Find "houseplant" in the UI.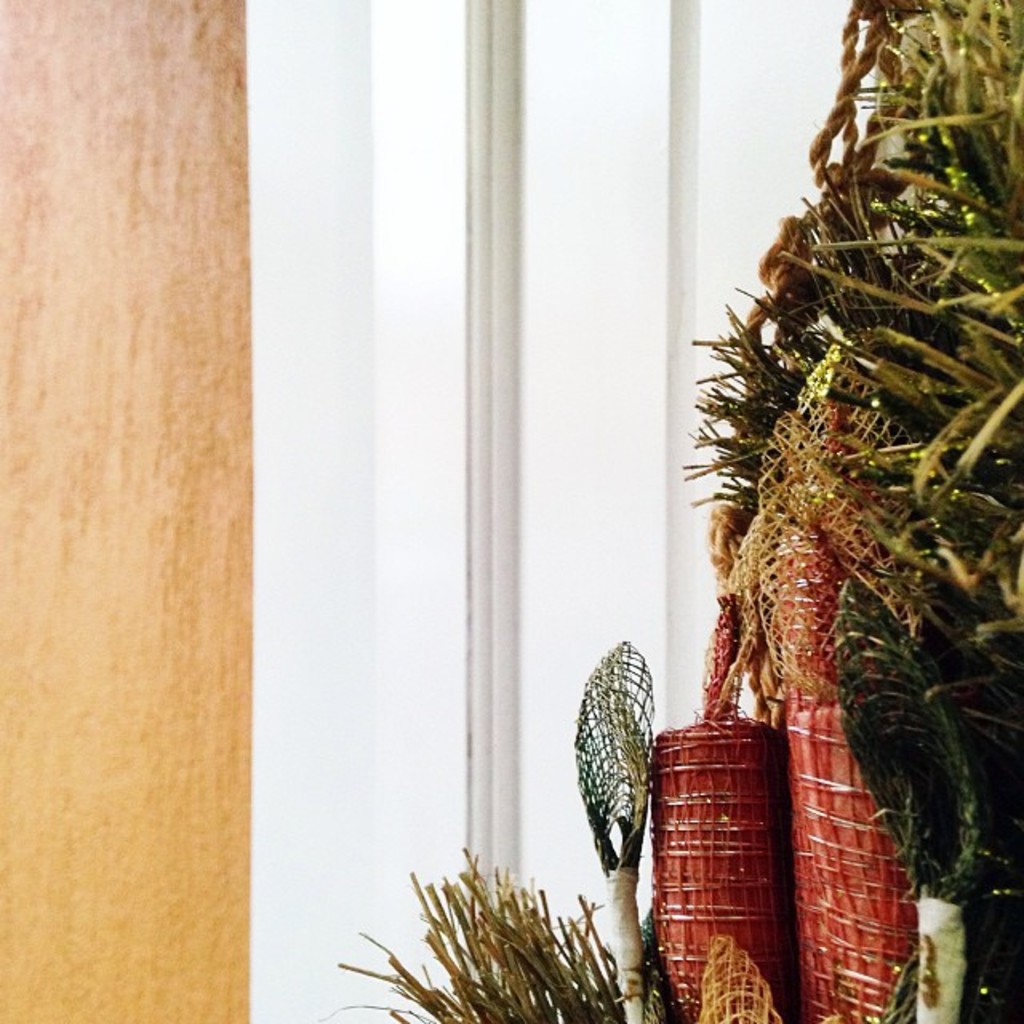
UI element at Rect(453, 0, 1022, 936).
